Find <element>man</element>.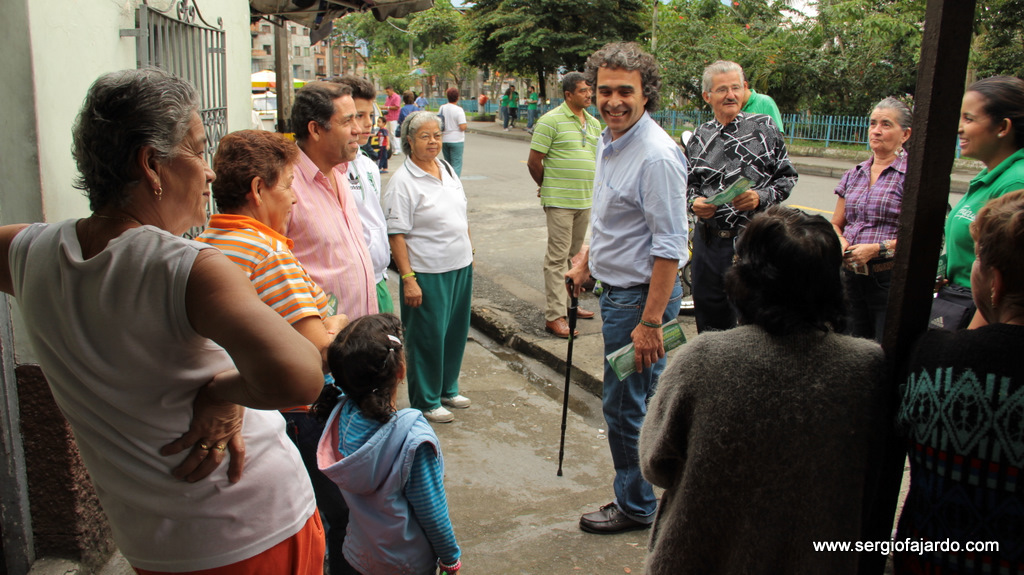
(525, 63, 607, 336).
